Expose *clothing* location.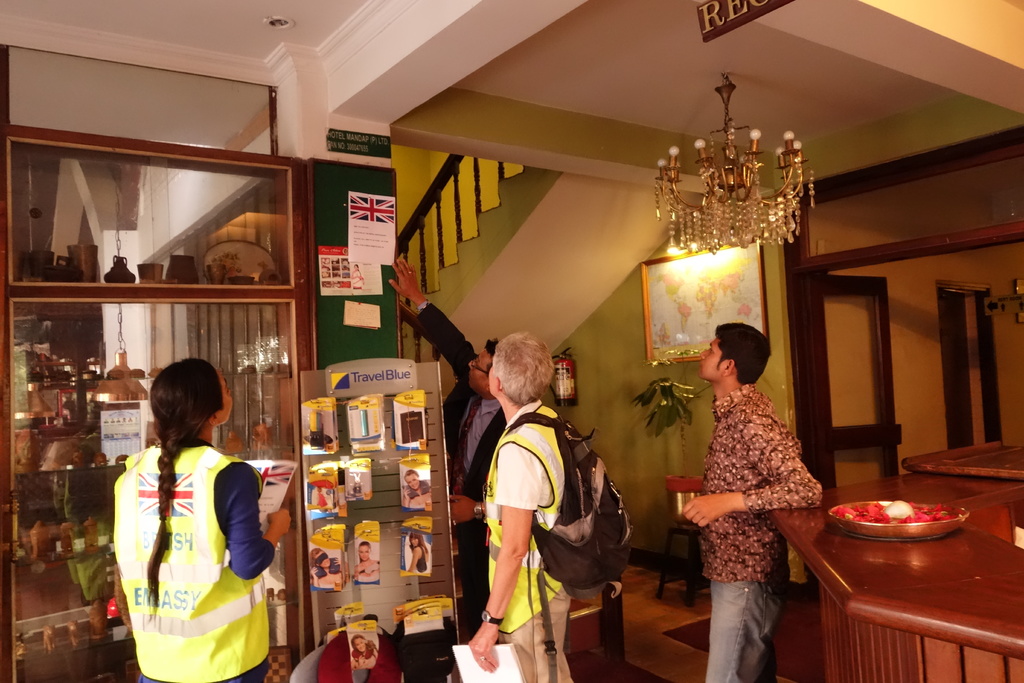
Exposed at (694,377,821,682).
